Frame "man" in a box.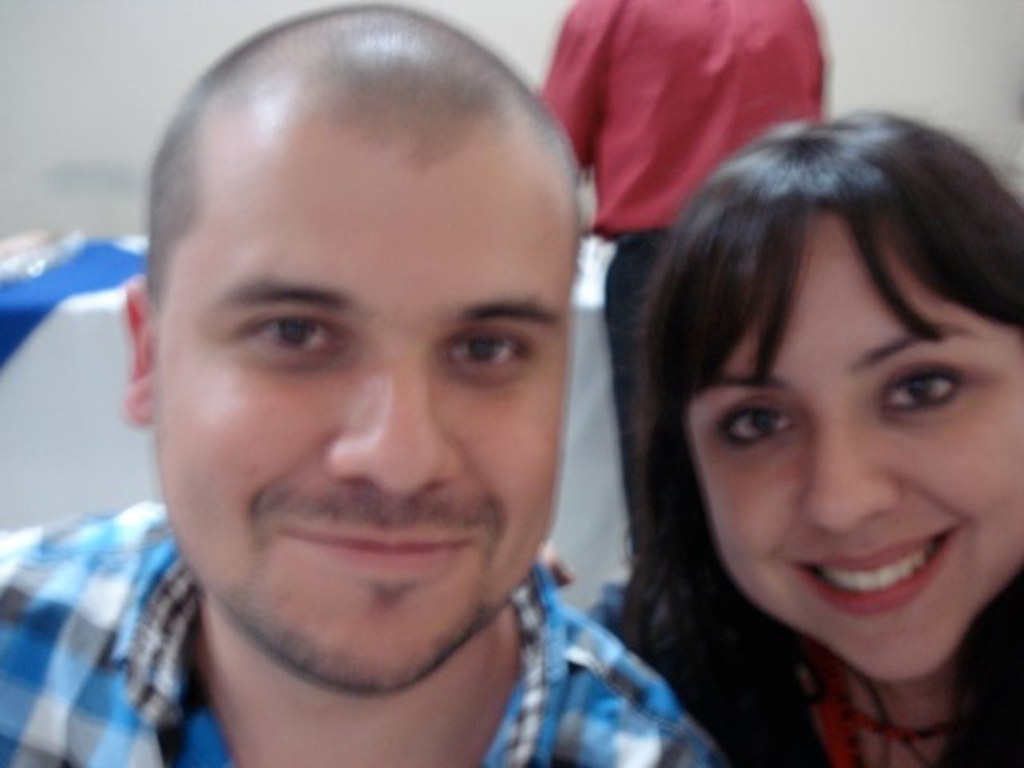
541/0/830/555.
